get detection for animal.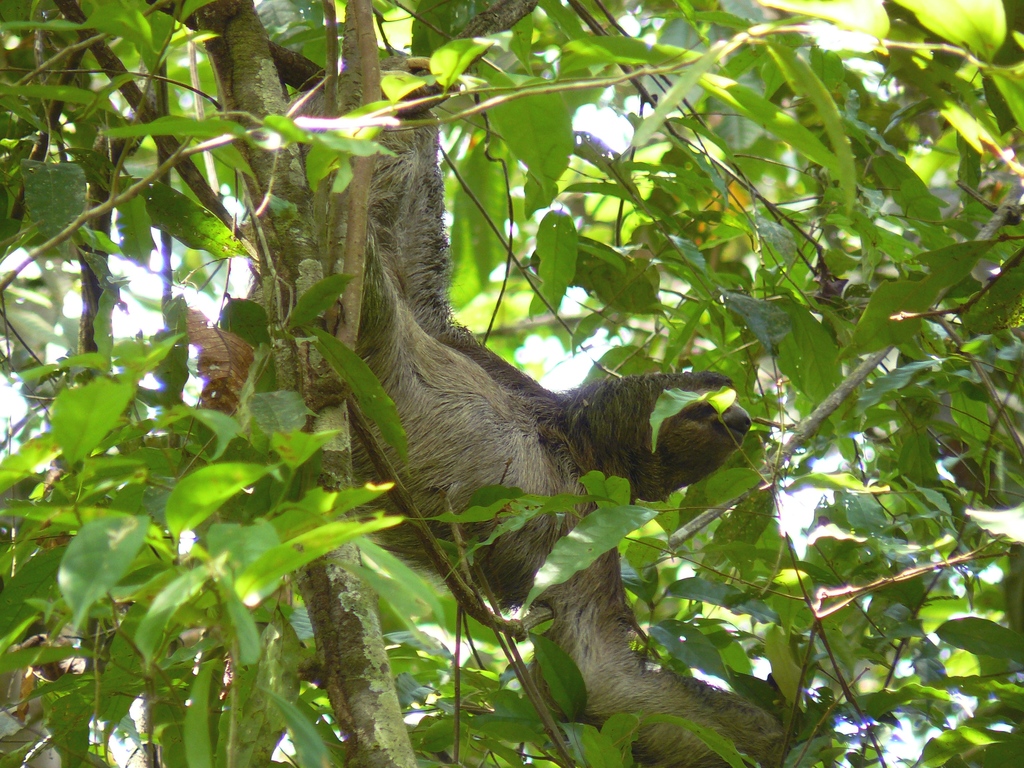
Detection: {"x1": 247, "y1": 53, "x2": 792, "y2": 767}.
